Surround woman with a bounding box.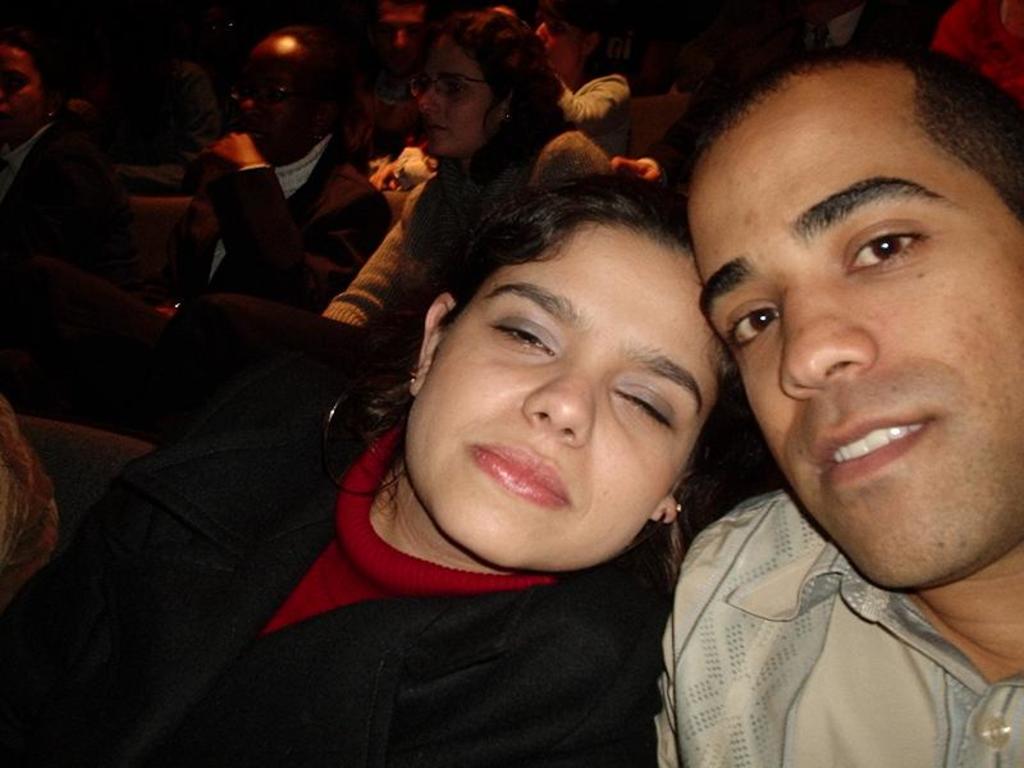
bbox=(0, 174, 883, 767).
